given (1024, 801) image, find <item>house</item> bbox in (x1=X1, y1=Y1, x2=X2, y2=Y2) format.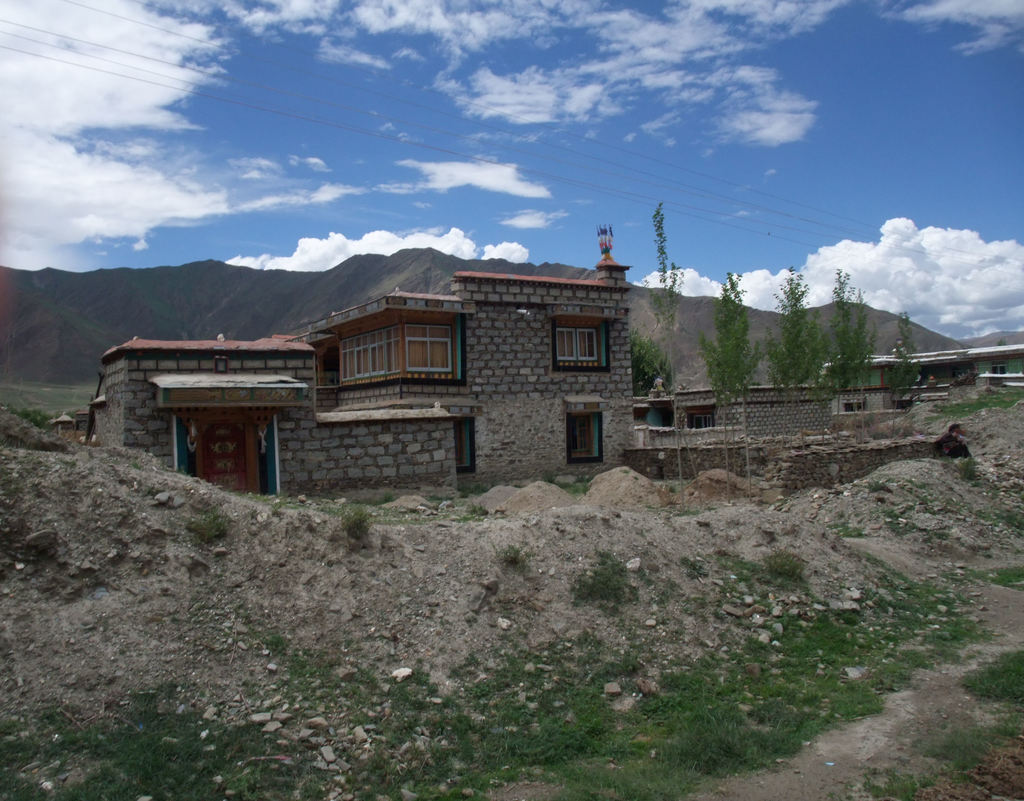
(x1=88, y1=255, x2=635, y2=507).
